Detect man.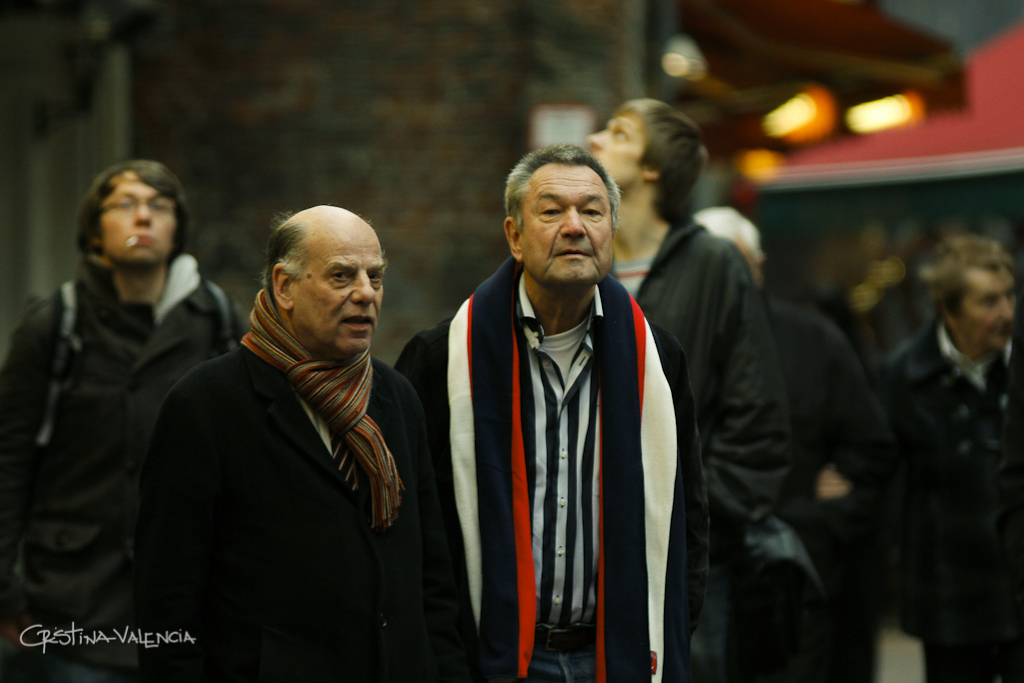
Detected at (left=586, top=100, right=805, bottom=682).
